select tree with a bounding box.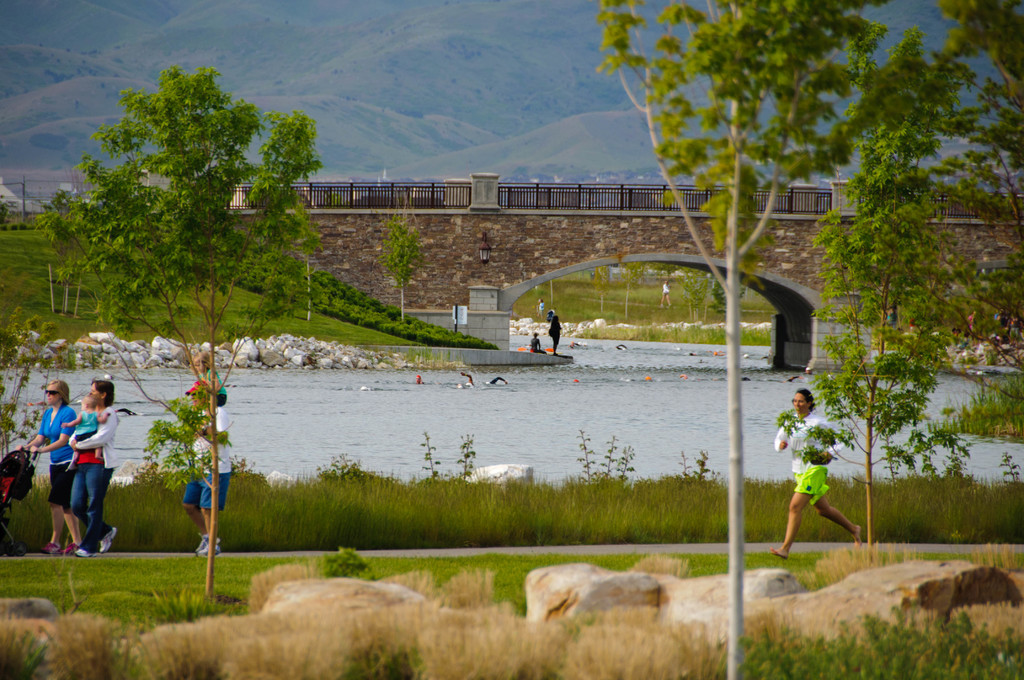
(44, 191, 99, 319).
